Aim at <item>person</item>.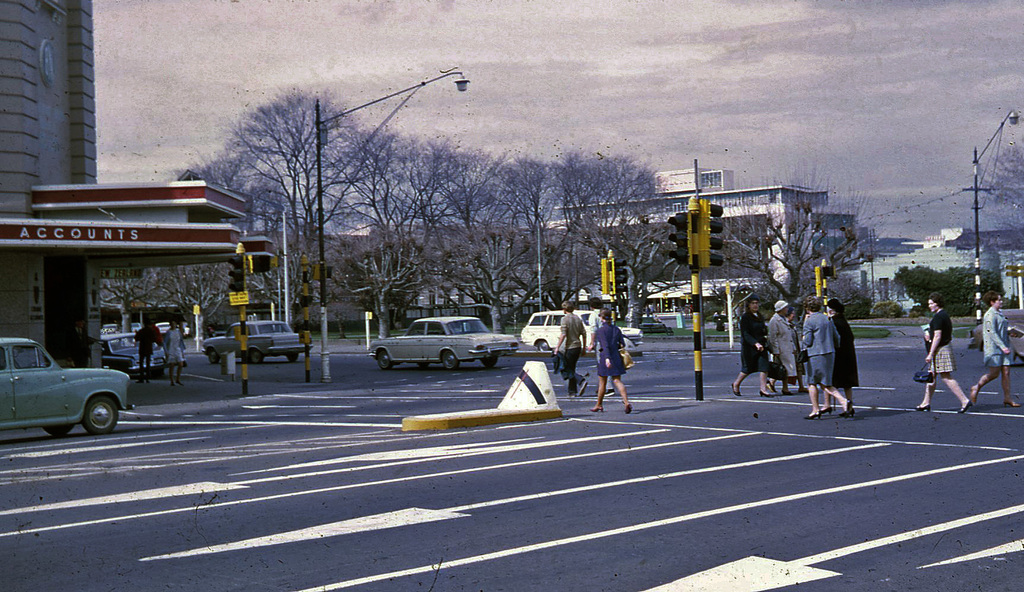
Aimed at (131,316,157,381).
